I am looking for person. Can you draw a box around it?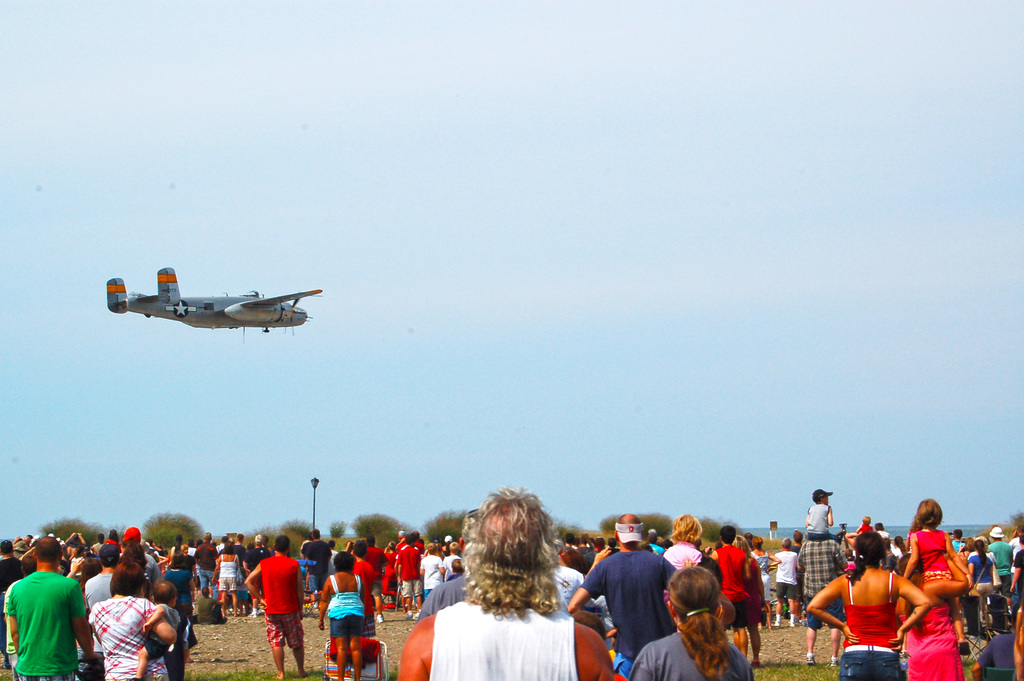
Sure, the bounding box is bbox=(863, 519, 868, 527).
